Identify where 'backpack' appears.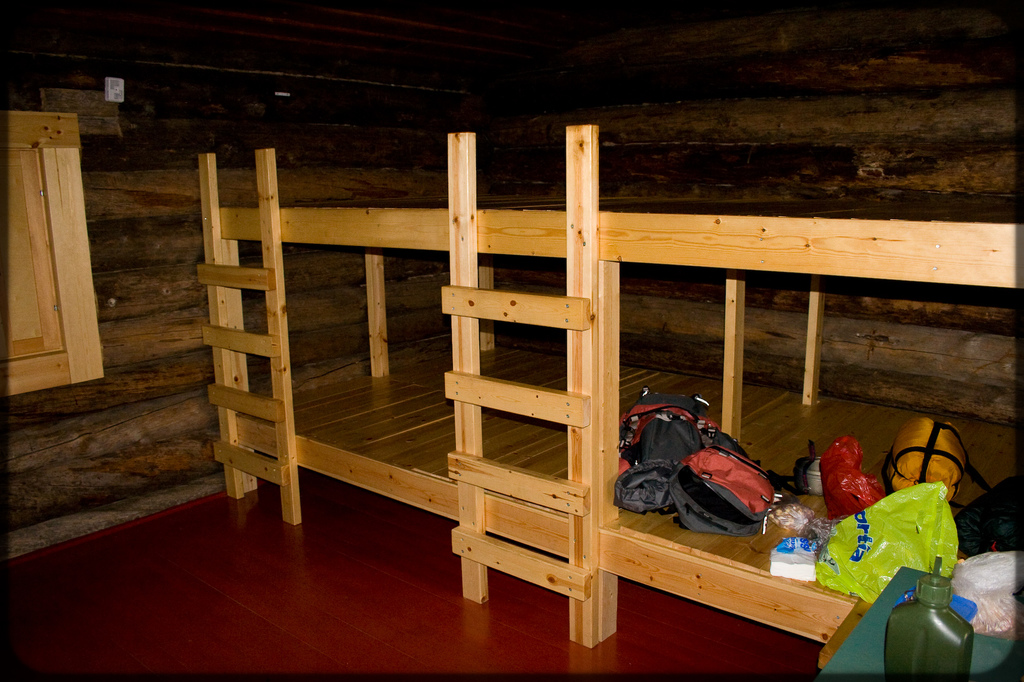
Appears at x1=598 y1=383 x2=709 y2=510.
